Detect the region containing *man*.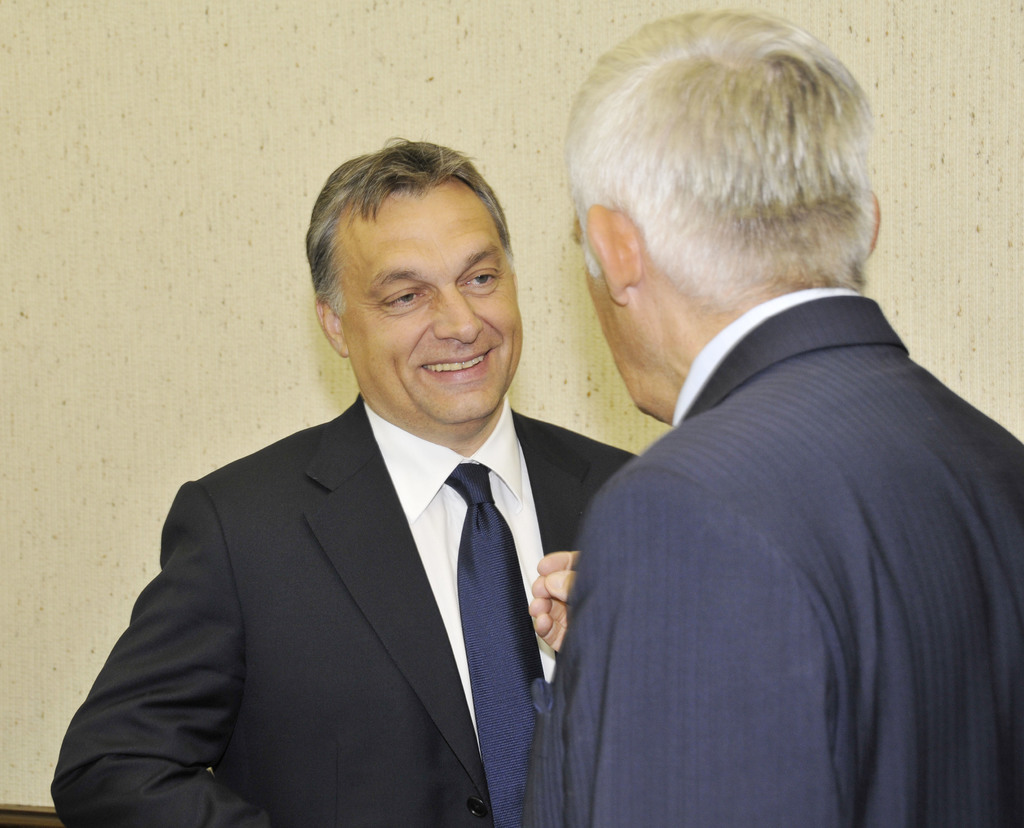
box=[54, 147, 618, 819].
